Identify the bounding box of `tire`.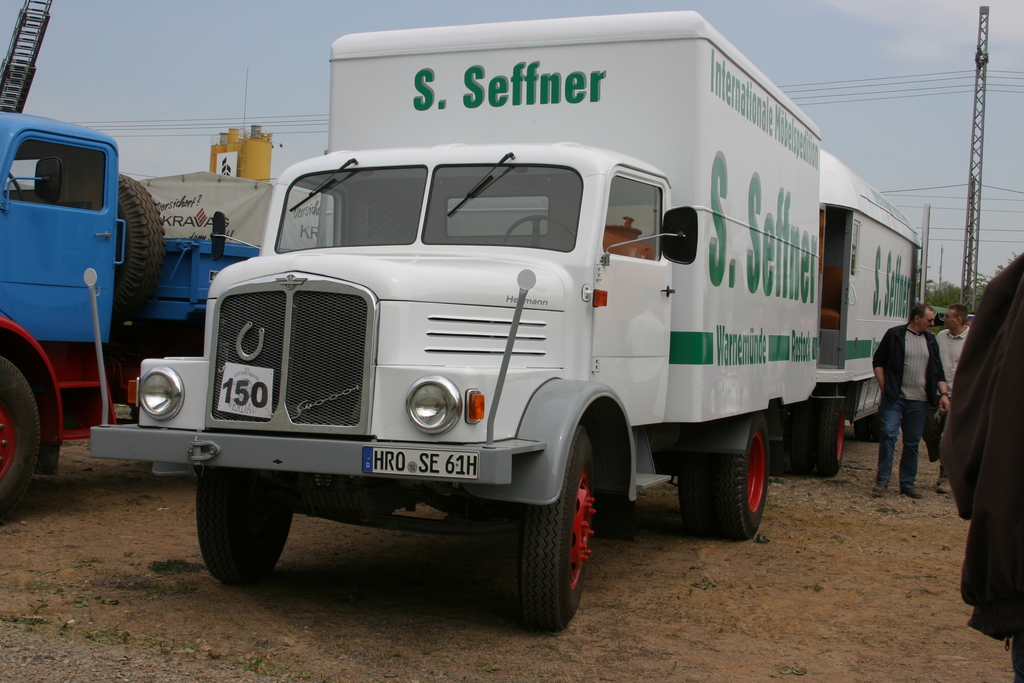
<box>499,454,601,634</box>.
